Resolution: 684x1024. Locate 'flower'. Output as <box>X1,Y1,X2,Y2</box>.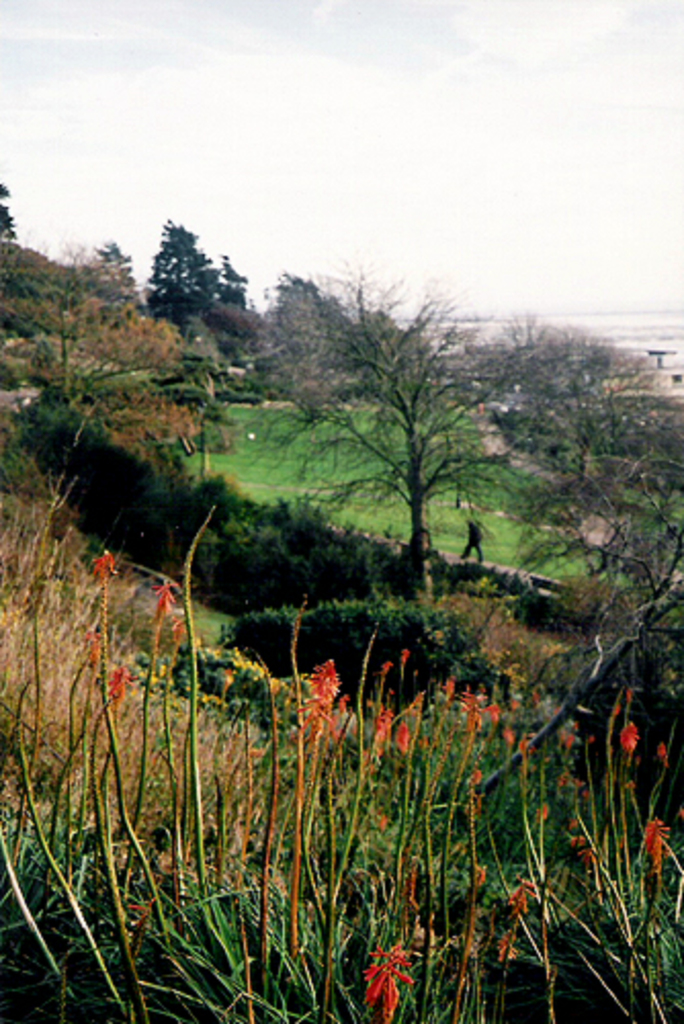
<box>299,651,342,754</box>.
